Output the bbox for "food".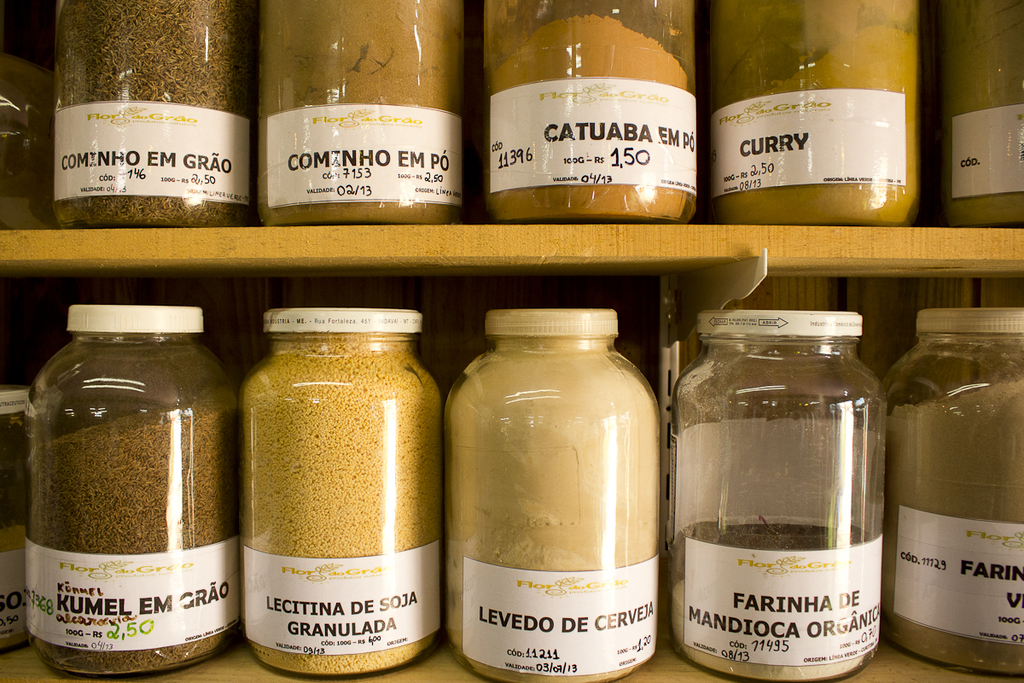
{"x1": 236, "y1": 329, "x2": 446, "y2": 674}.
